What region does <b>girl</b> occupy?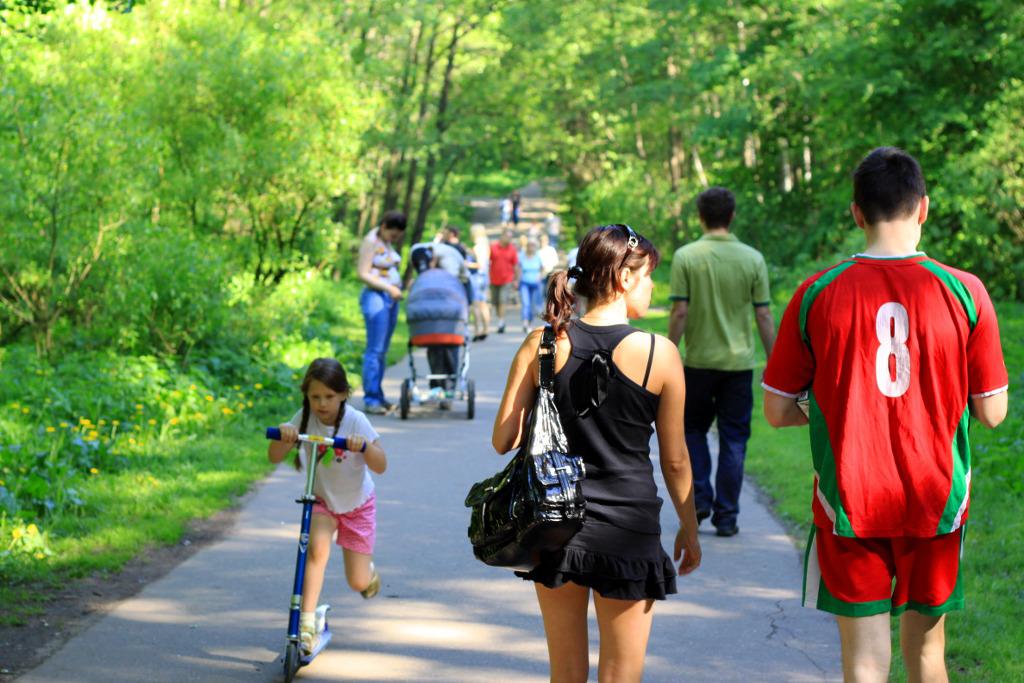
488,216,722,682.
